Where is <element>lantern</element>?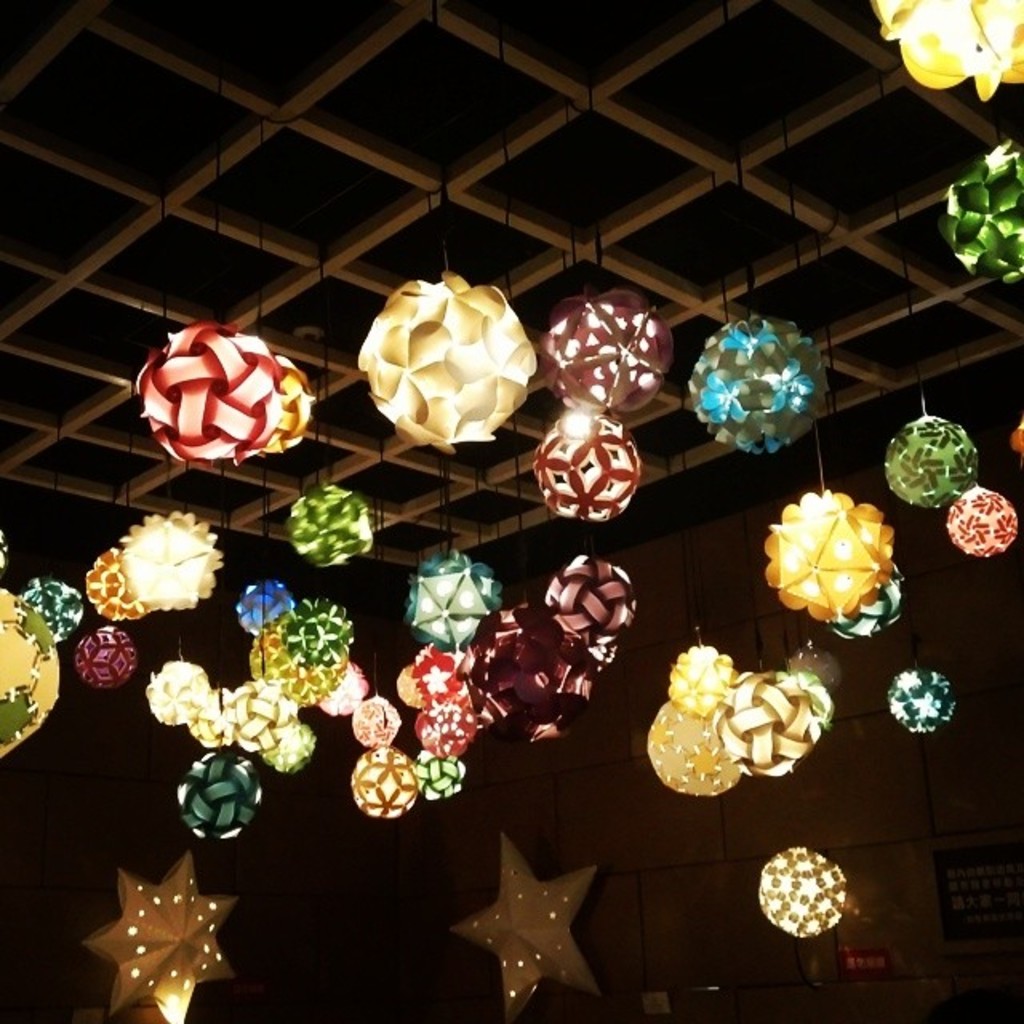
l=646, t=699, r=742, b=794.
